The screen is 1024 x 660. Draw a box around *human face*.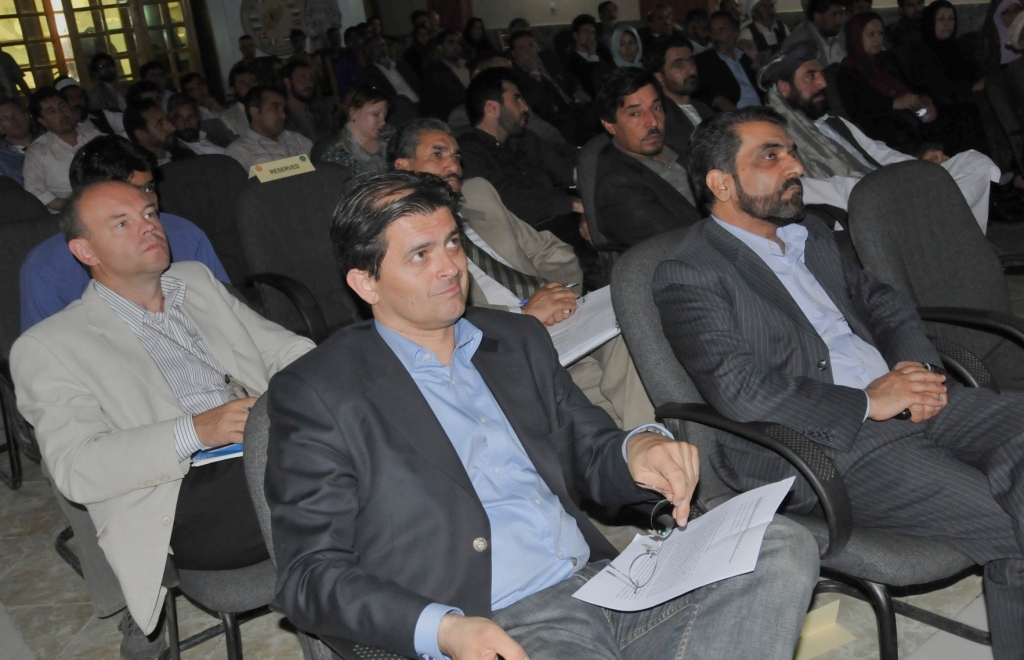
[623, 33, 632, 55].
